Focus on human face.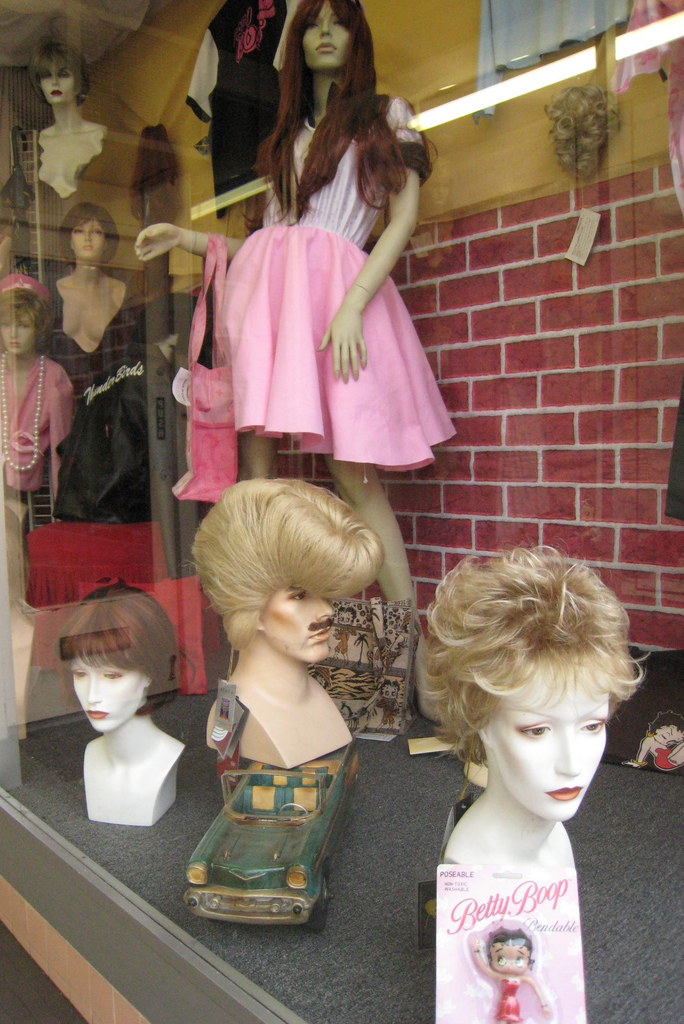
Focused at <region>483, 662, 610, 820</region>.
